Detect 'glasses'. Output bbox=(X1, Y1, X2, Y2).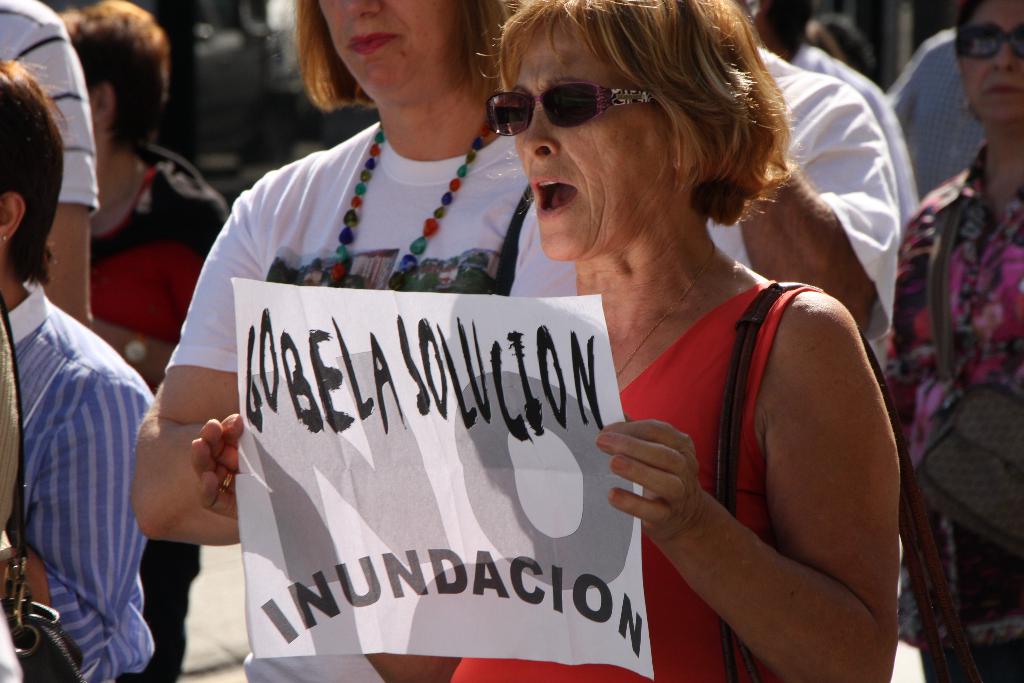
bbox=(954, 15, 1023, 62).
